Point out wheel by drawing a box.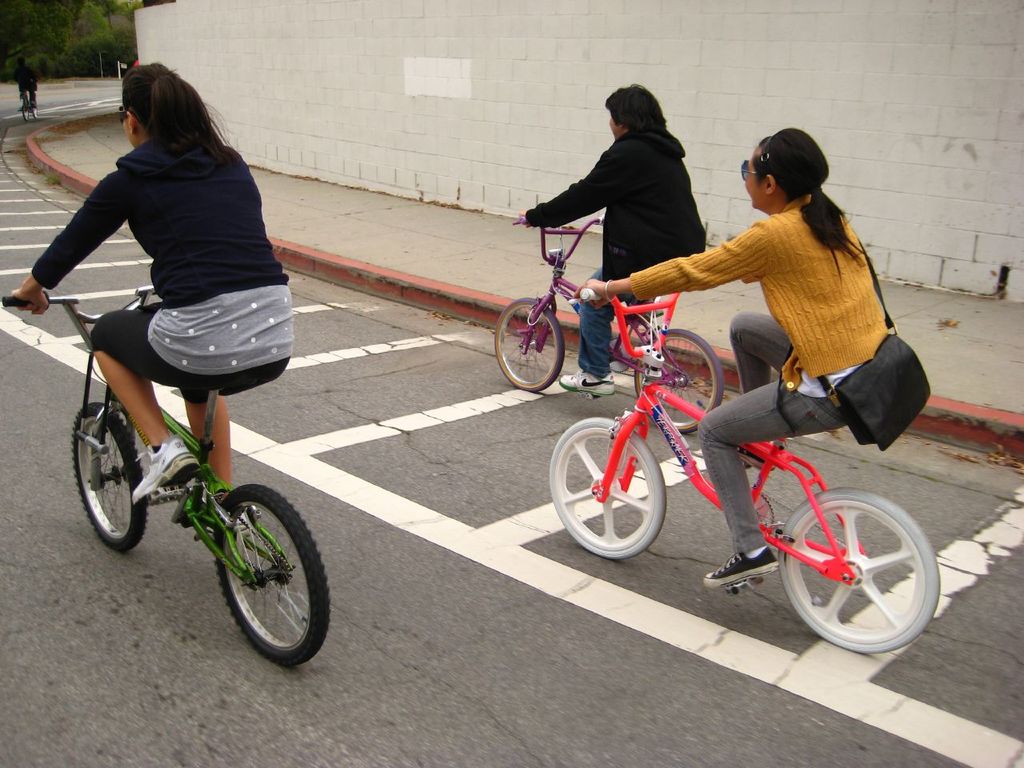
bbox=[551, 415, 669, 562].
